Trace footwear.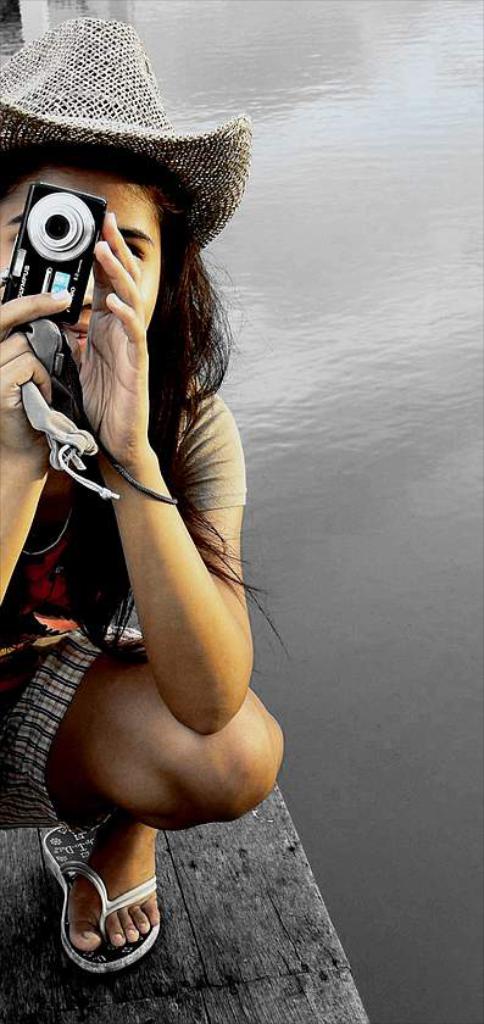
Traced to 44/830/168/980.
